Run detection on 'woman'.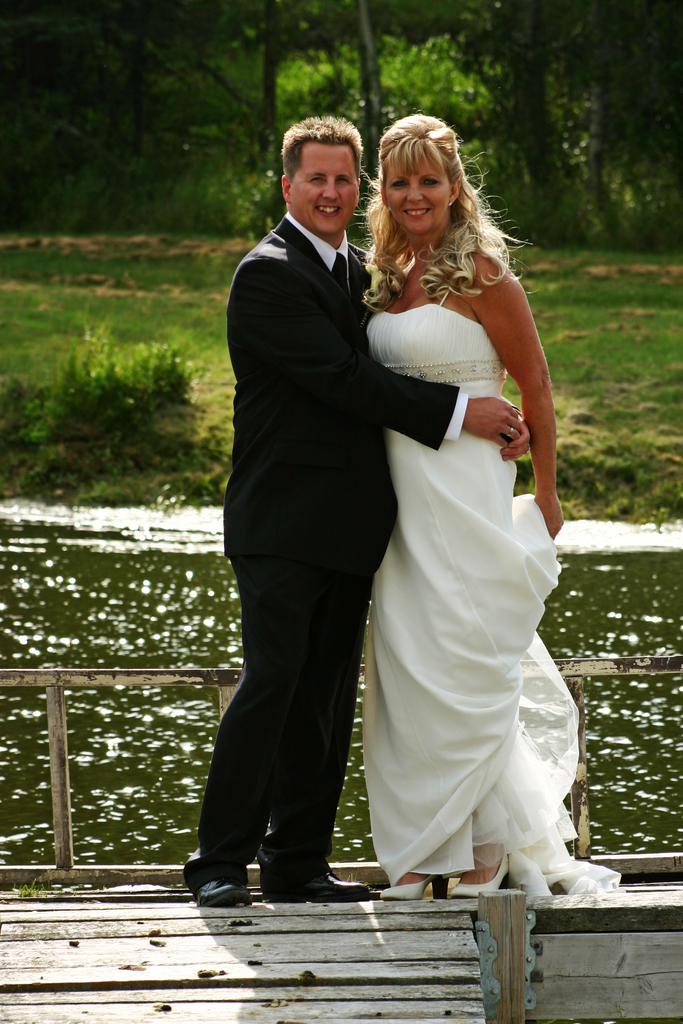
Result: (x1=345, y1=93, x2=581, y2=923).
